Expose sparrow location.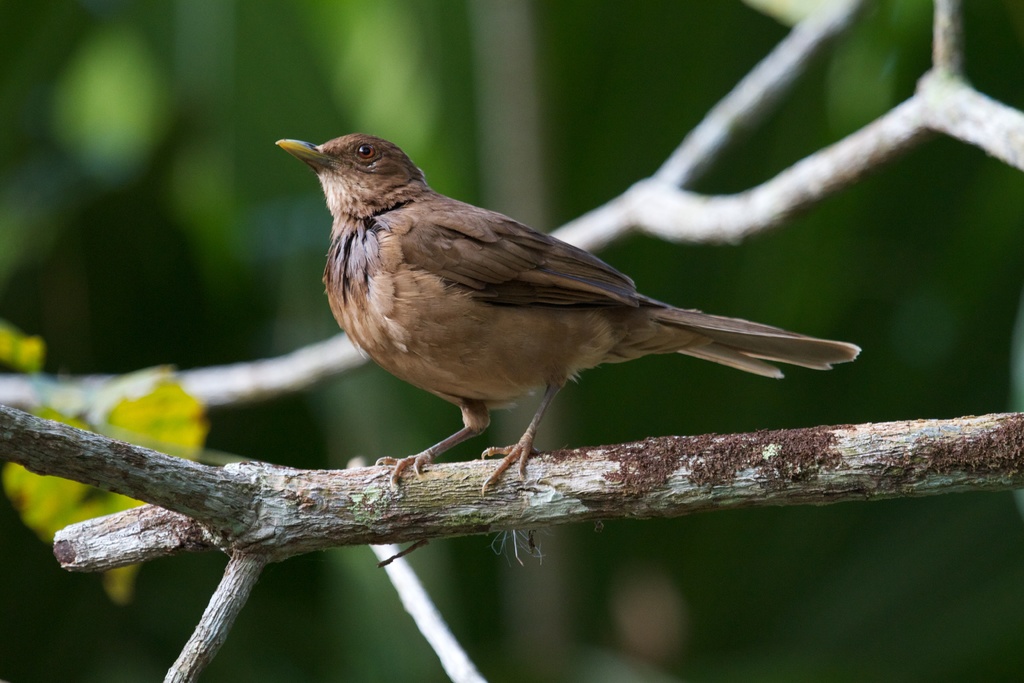
Exposed at rect(269, 129, 856, 497).
